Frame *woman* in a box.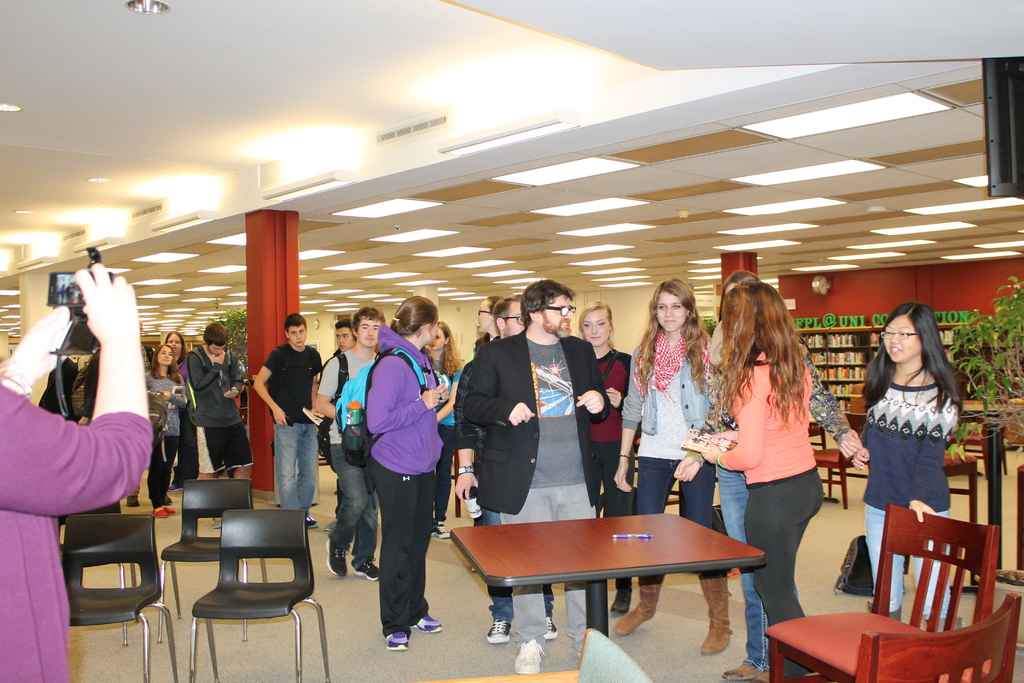
[675,267,862,682].
